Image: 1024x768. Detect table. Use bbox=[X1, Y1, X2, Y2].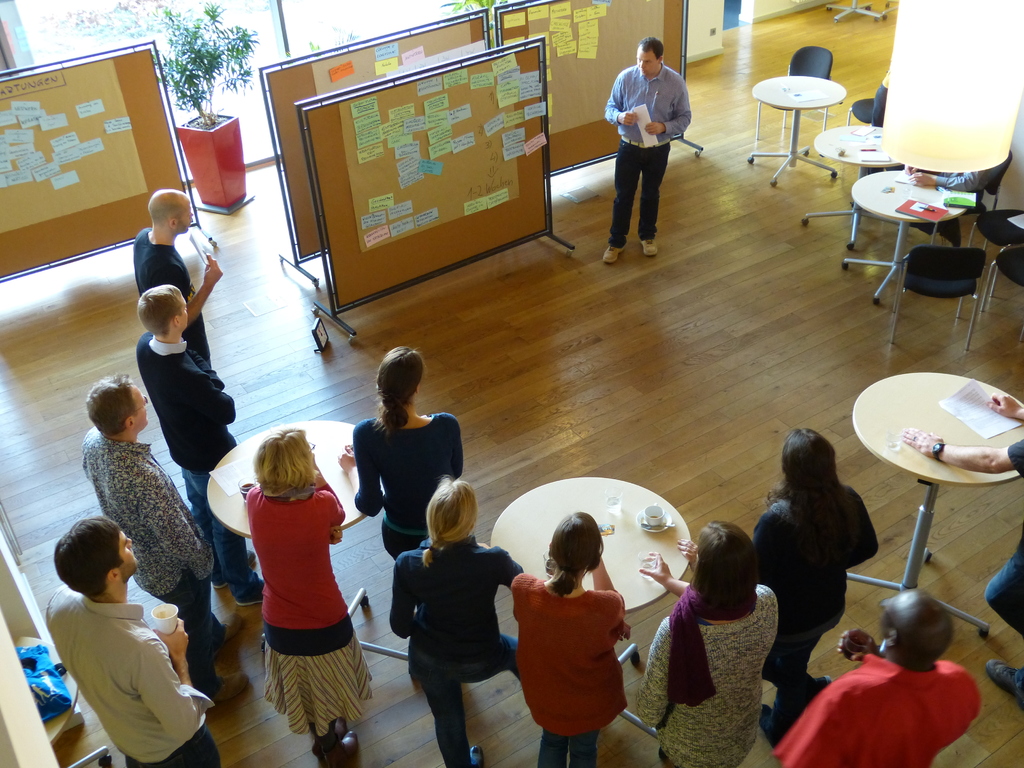
bbox=[844, 373, 1019, 641].
